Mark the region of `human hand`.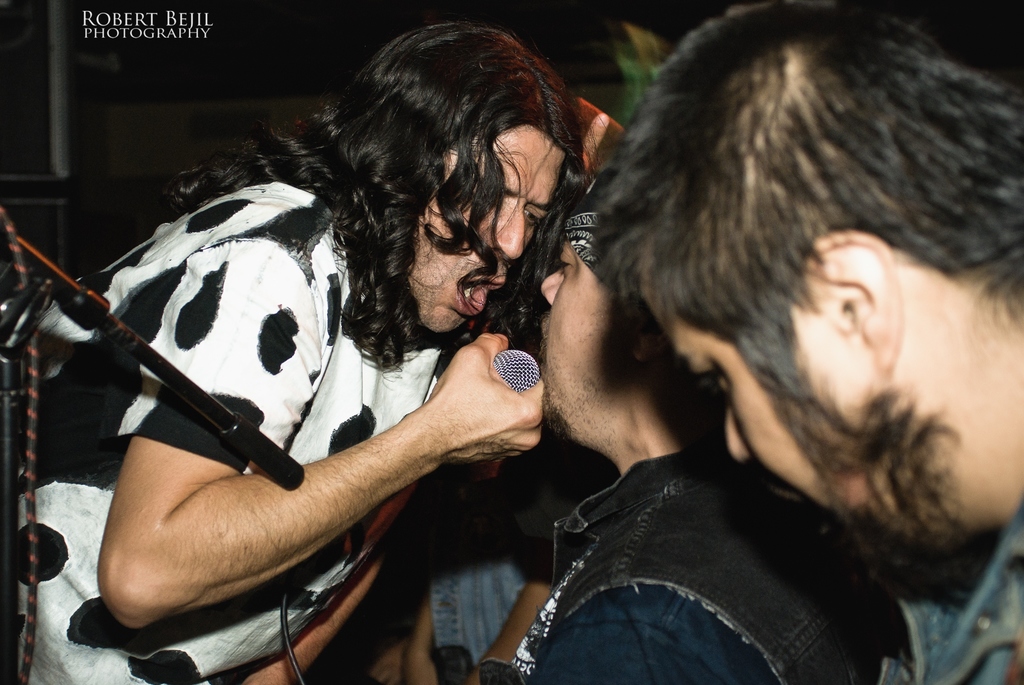
Region: {"left": 584, "top": 111, "right": 610, "bottom": 166}.
